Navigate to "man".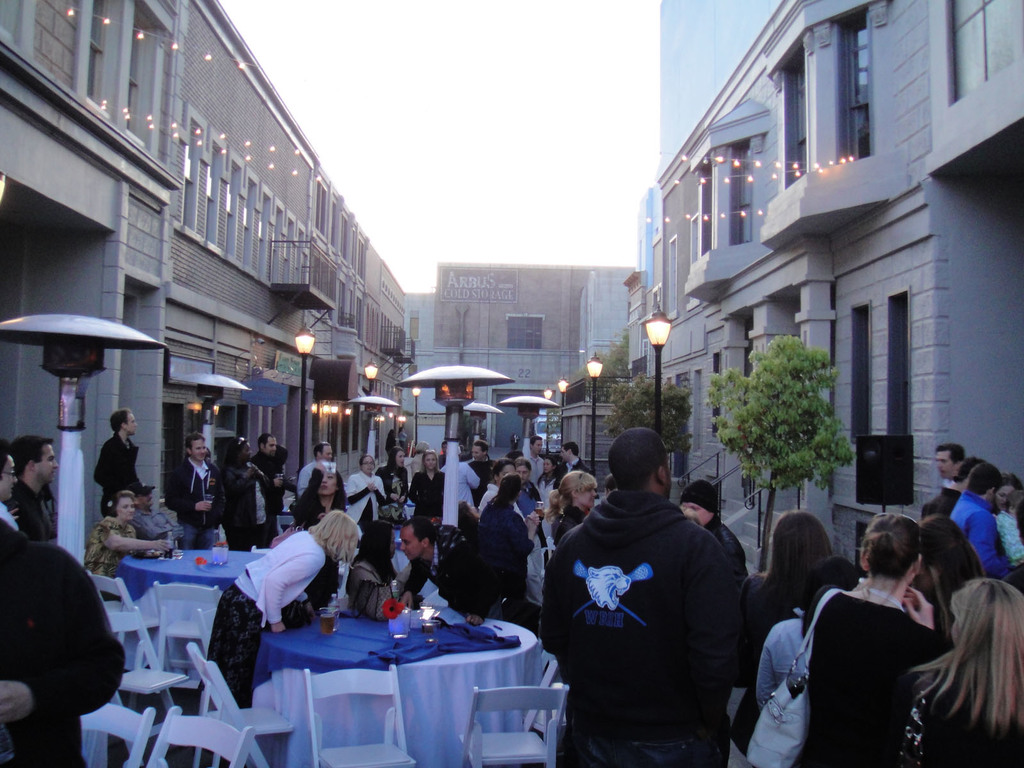
Navigation target: {"left": 676, "top": 479, "right": 749, "bottom": 577}.
